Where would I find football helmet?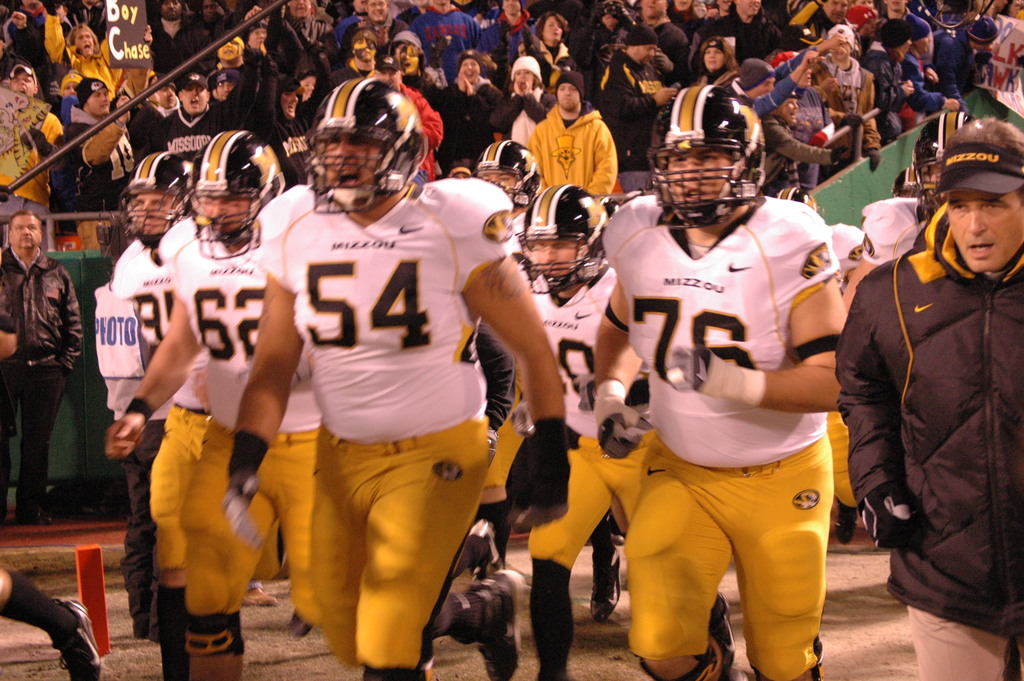
At l=304, t=74, r=430, b=208.
